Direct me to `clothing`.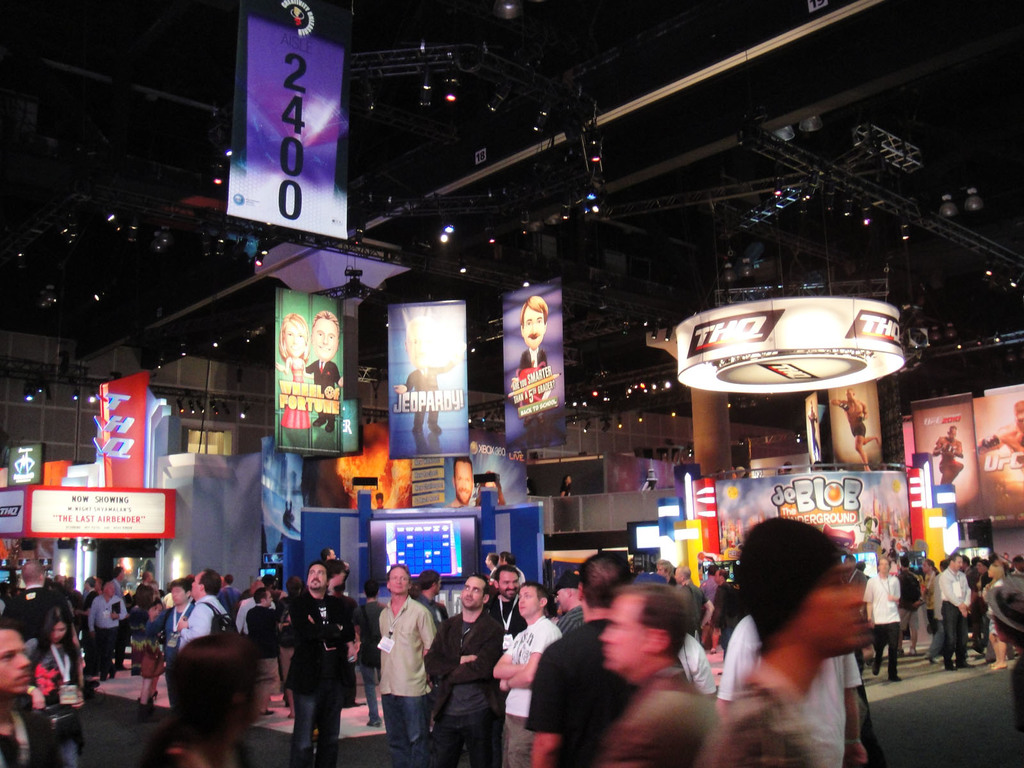
Direction: 723:620:758:702.
